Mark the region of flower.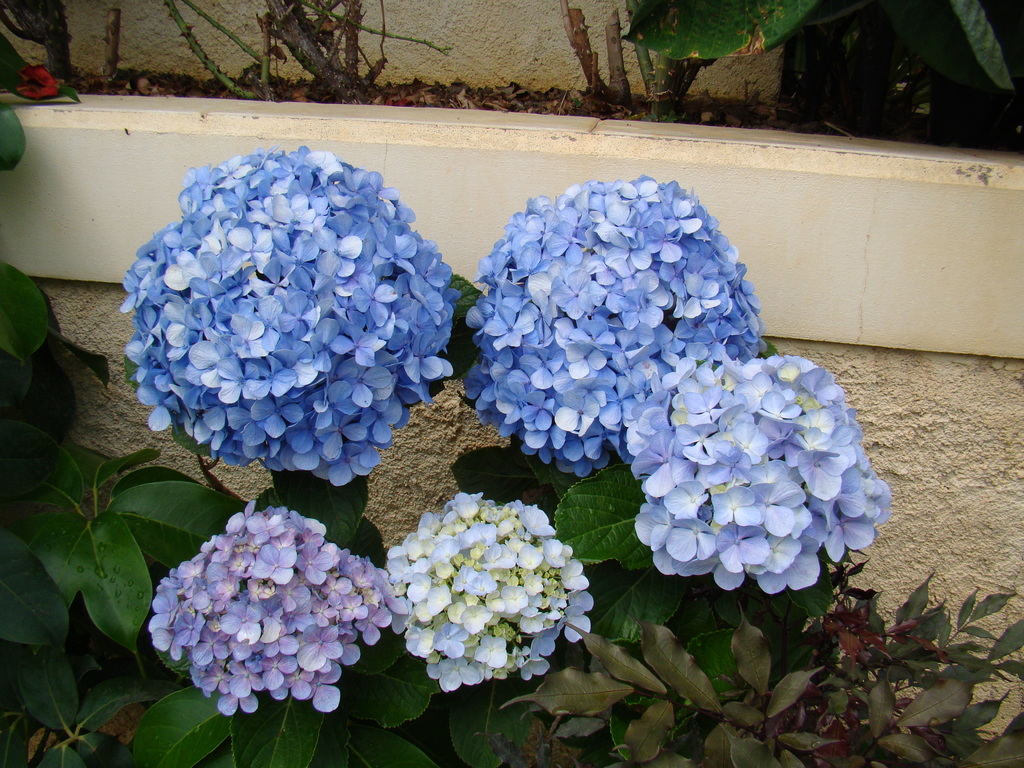
Region: region(120, 140, 463, 488).
